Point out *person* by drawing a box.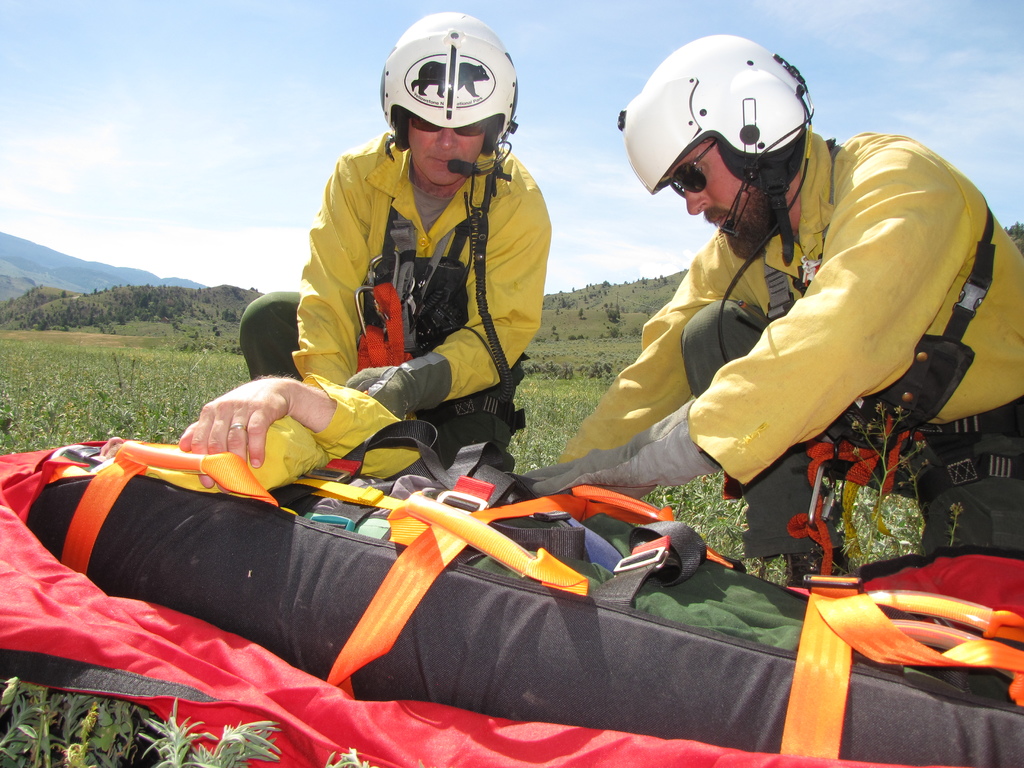
266,55,553,521.
